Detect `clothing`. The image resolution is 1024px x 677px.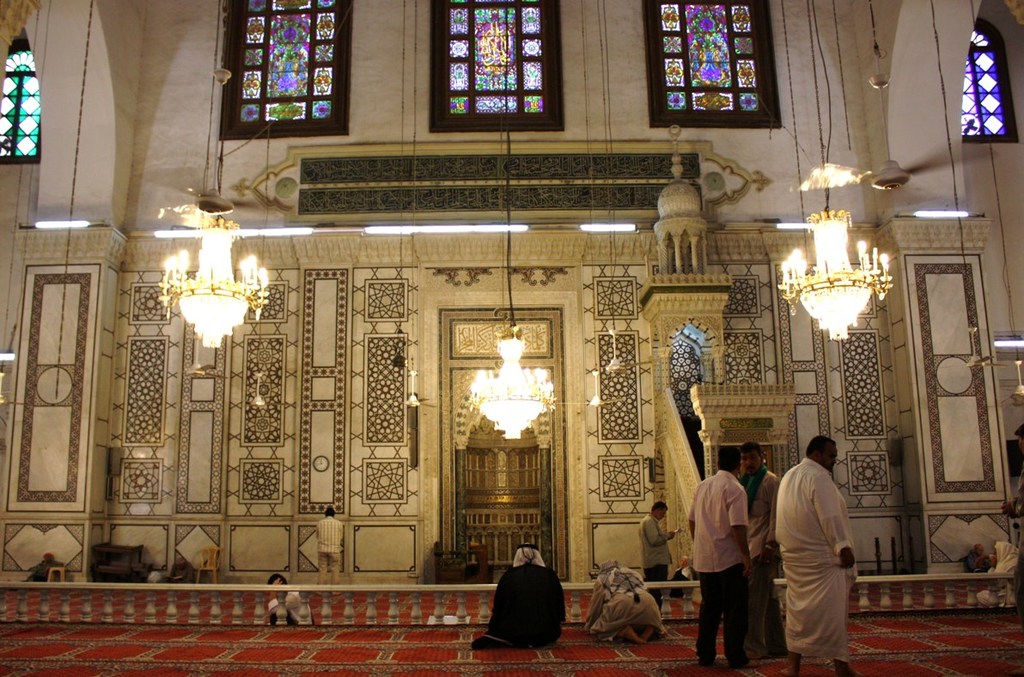
734, 461, 785, 655.
